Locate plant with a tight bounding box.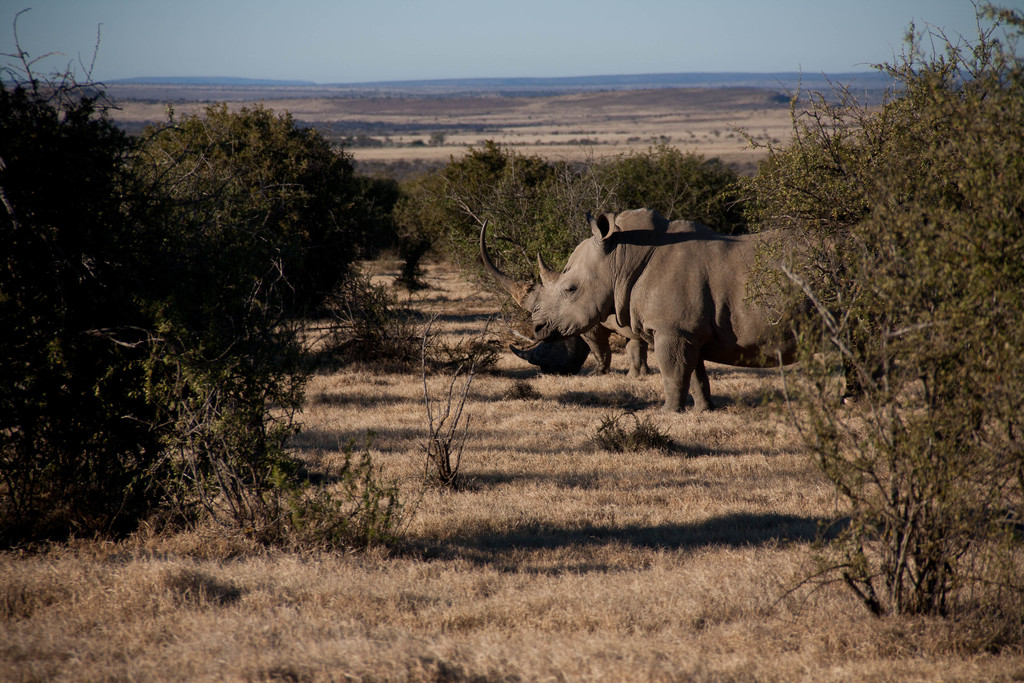
region(0, 80, 190, 544).
